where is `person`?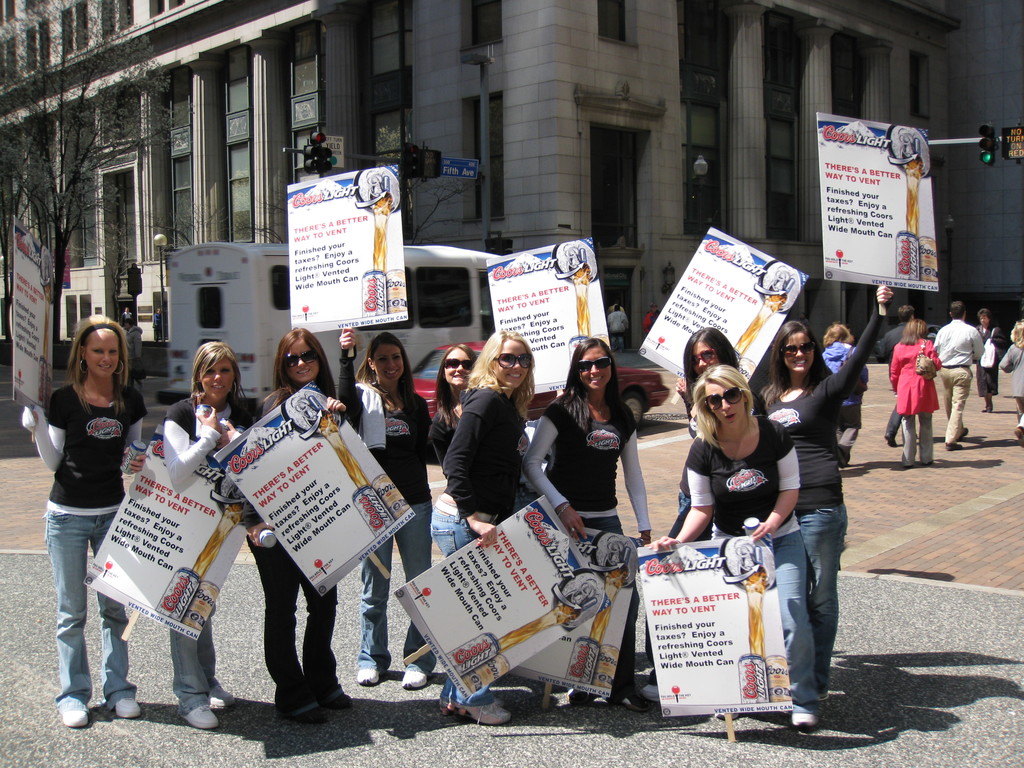
641/369/808/724.
